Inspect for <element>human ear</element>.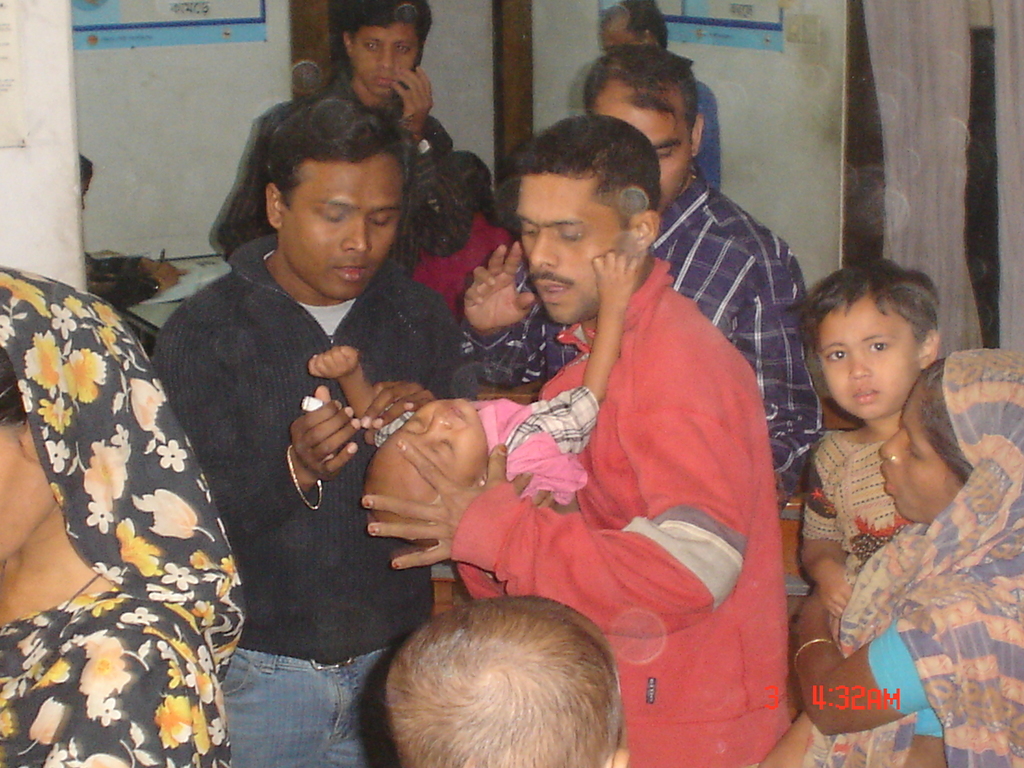
Inspection: 645:28:654:42.
